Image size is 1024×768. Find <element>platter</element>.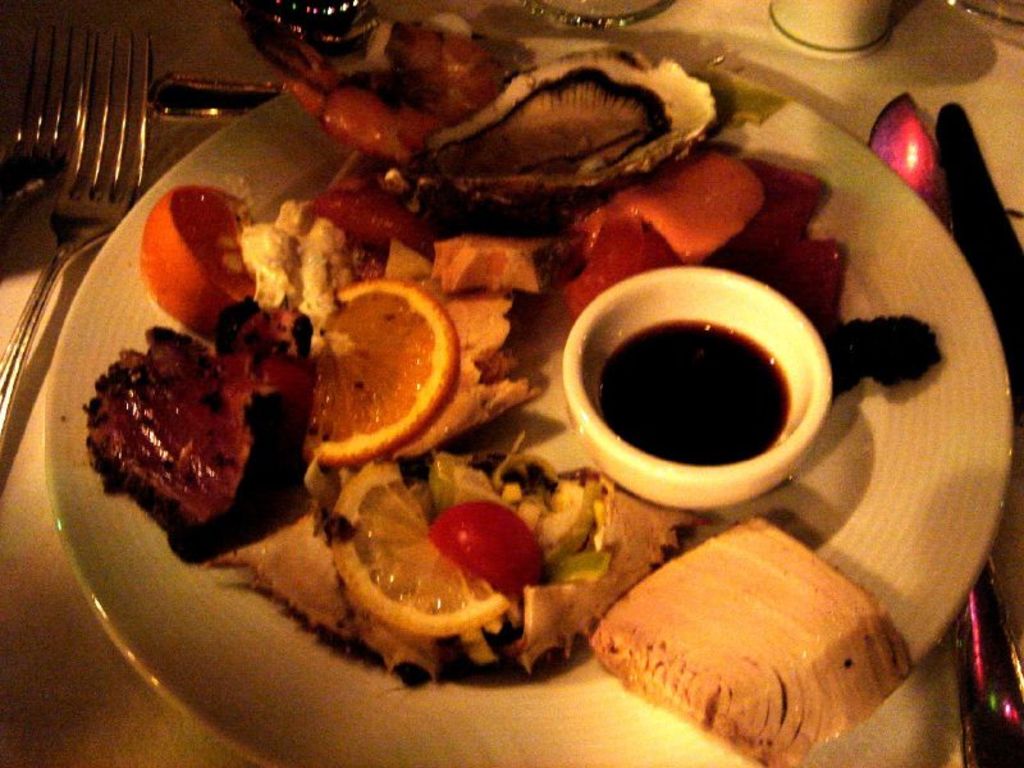
locate(41, 35, 1016, 767).
